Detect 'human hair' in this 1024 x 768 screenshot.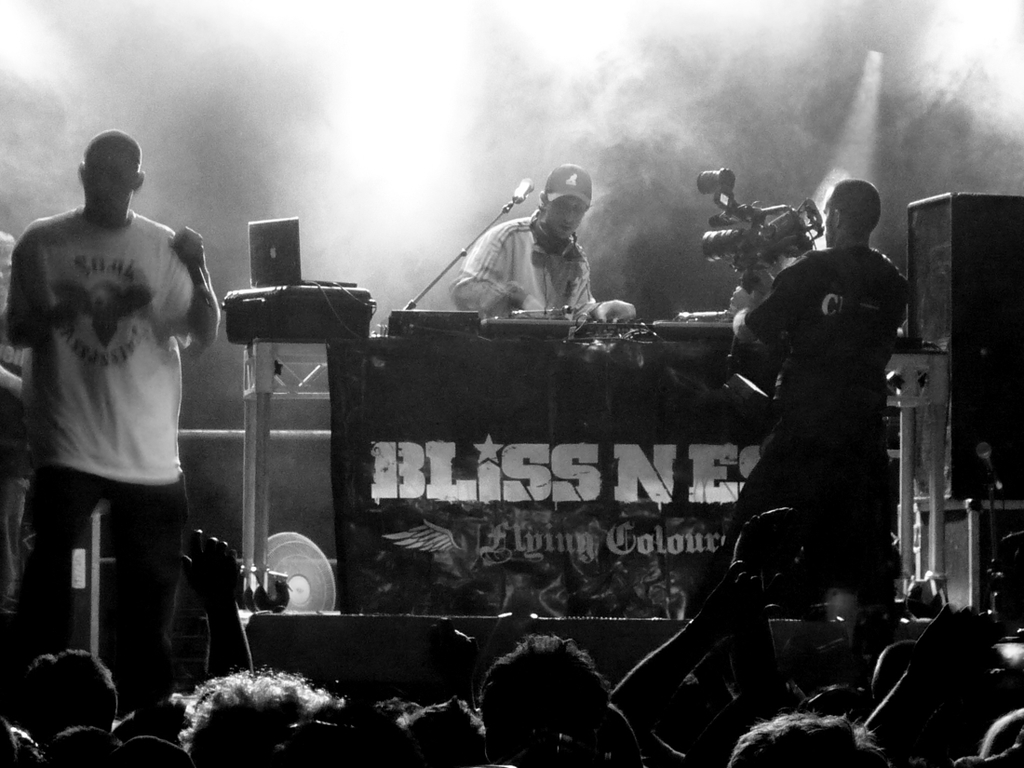
Detection: [left=980, top=709, right=1023, bottom=757].
